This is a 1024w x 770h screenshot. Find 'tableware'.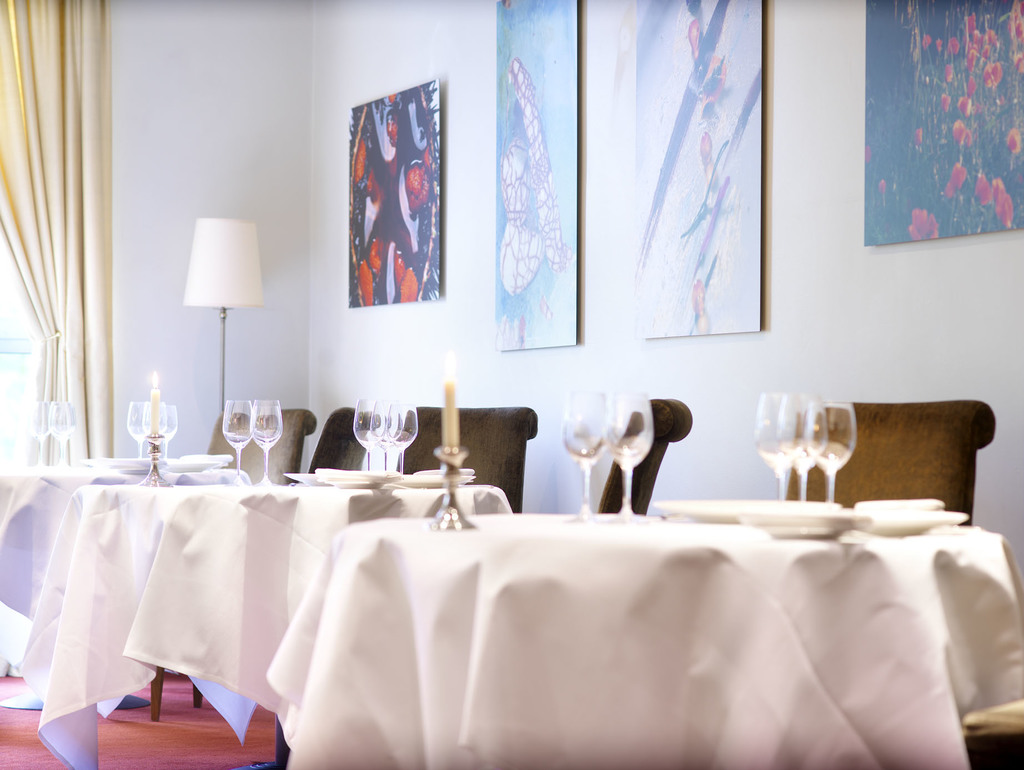
Bounding box: detection(561, 389, 608, 522).
